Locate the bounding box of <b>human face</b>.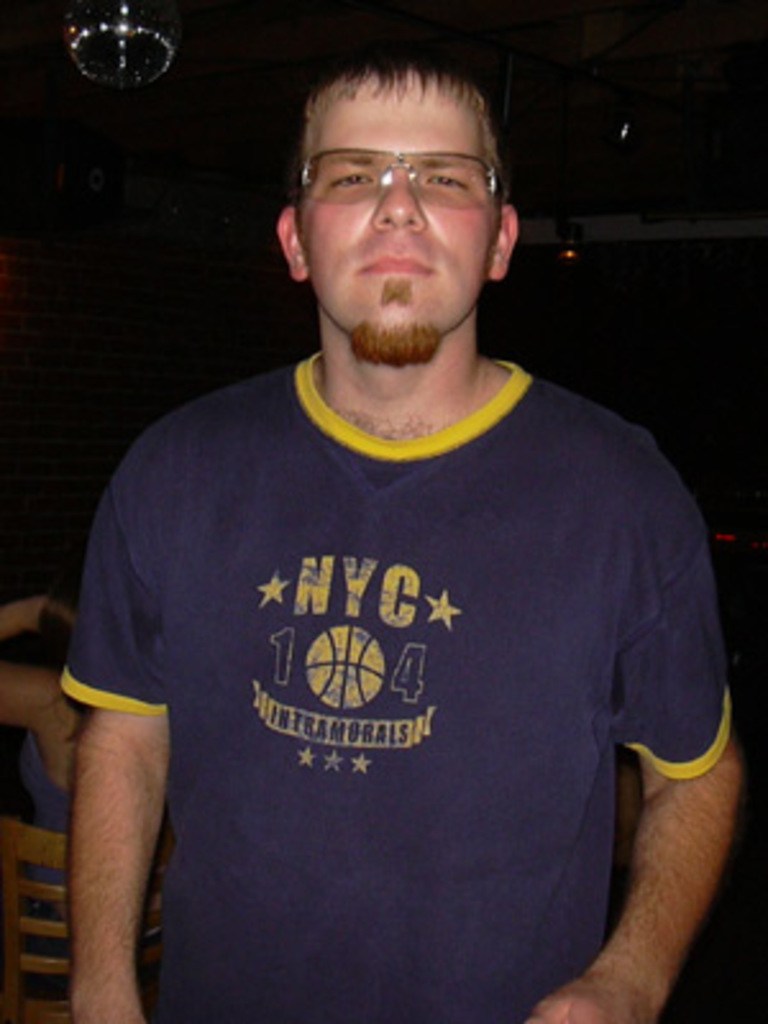
Bounding box: x1=297 y1=77 x2=497 y2=333.
